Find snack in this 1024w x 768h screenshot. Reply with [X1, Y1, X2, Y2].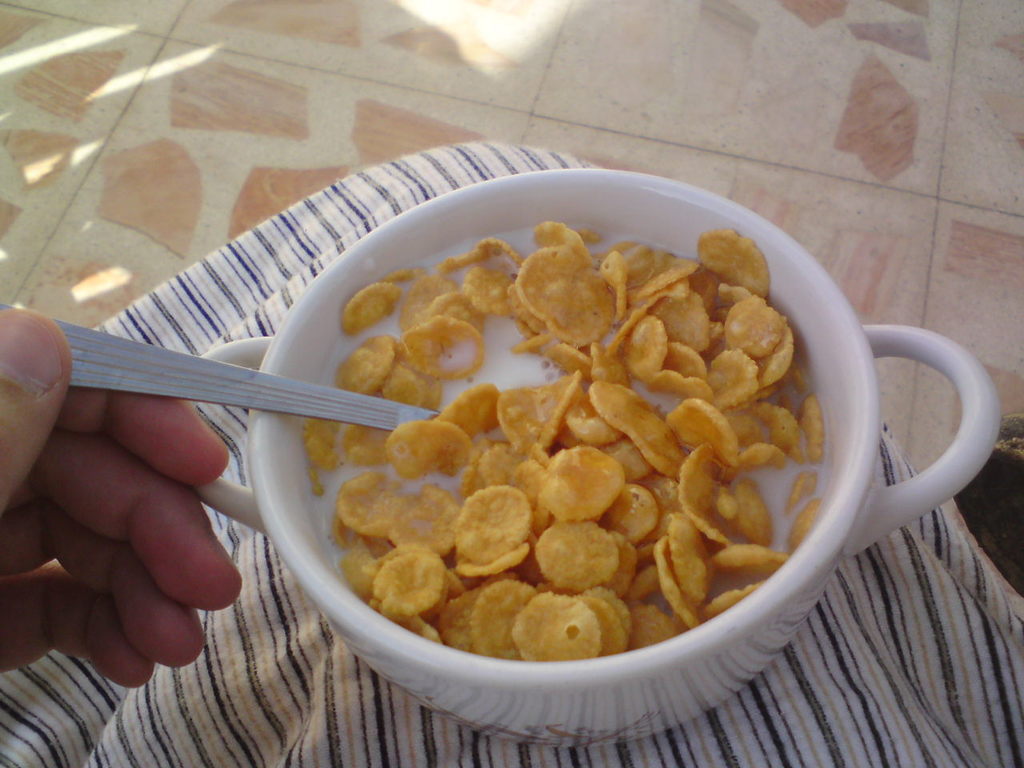
[310, 263, 830, 672].
